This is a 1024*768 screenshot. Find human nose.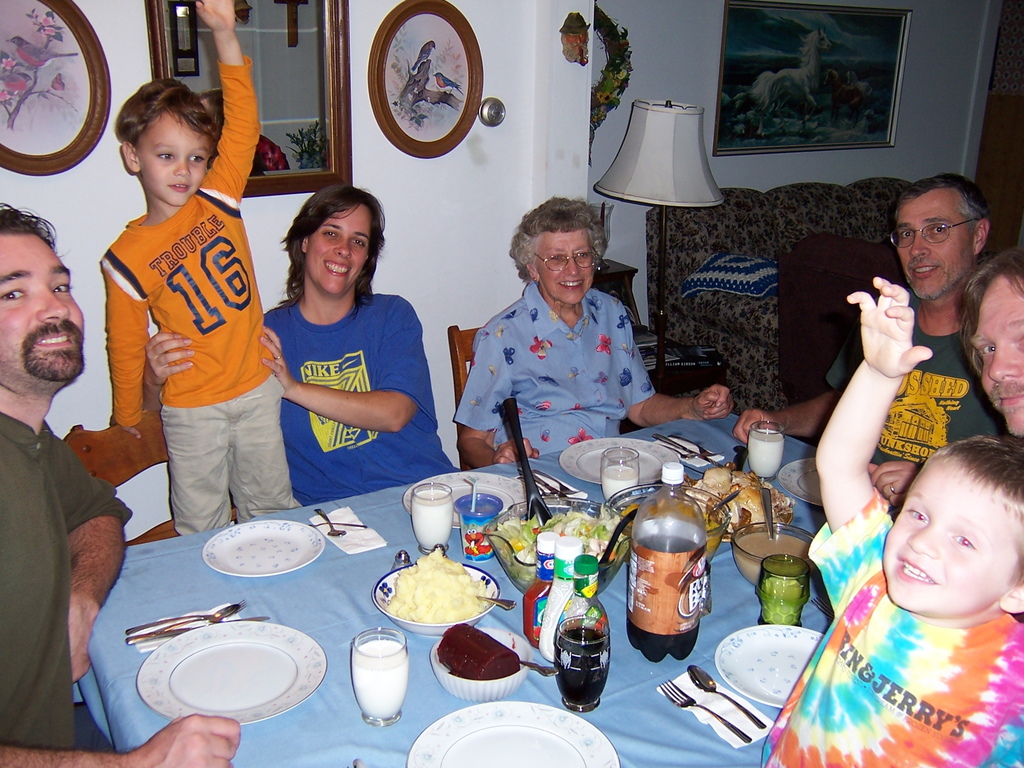
Bounding box: x1=985 y1=341 x2=1022 y2=385.
